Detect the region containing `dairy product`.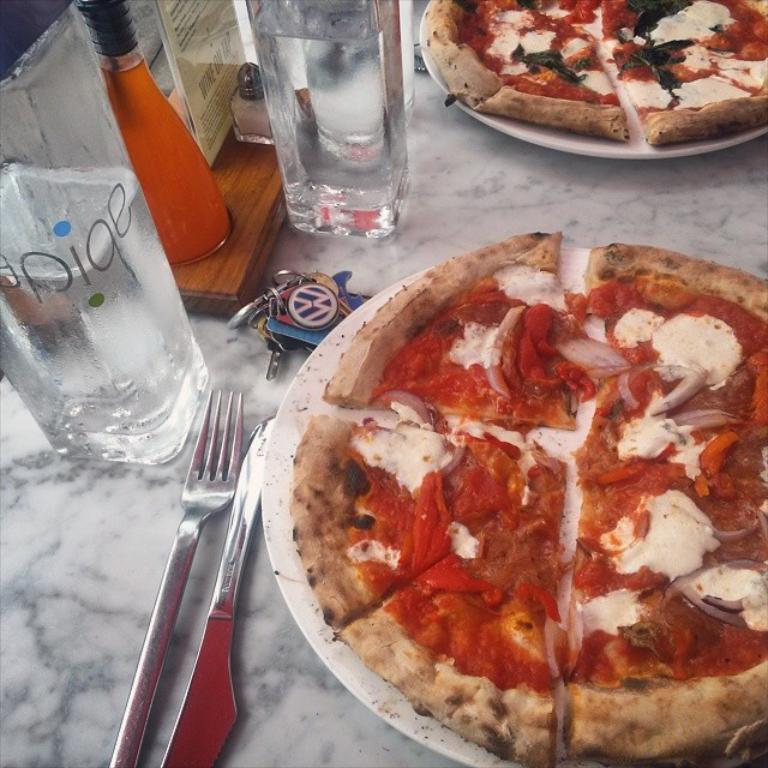
bbox=(628, 0, 757, 50).
